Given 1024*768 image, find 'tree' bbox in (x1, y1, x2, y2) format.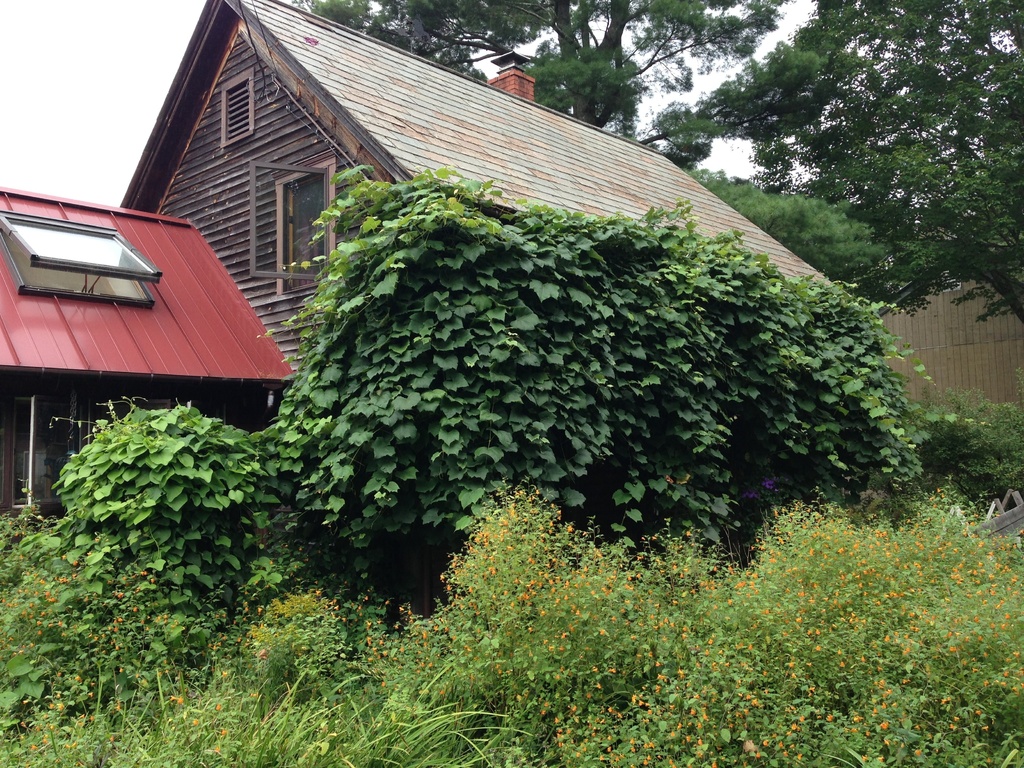
(387, 0, 895, 322).
